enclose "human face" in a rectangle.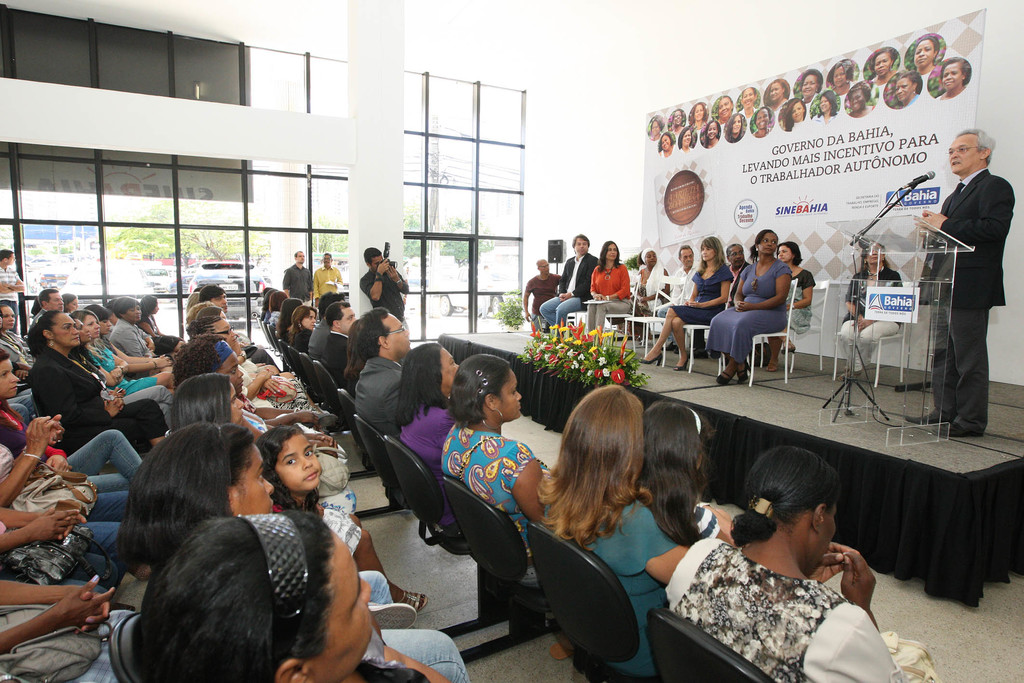
crop(300, 308, 316, 330).
